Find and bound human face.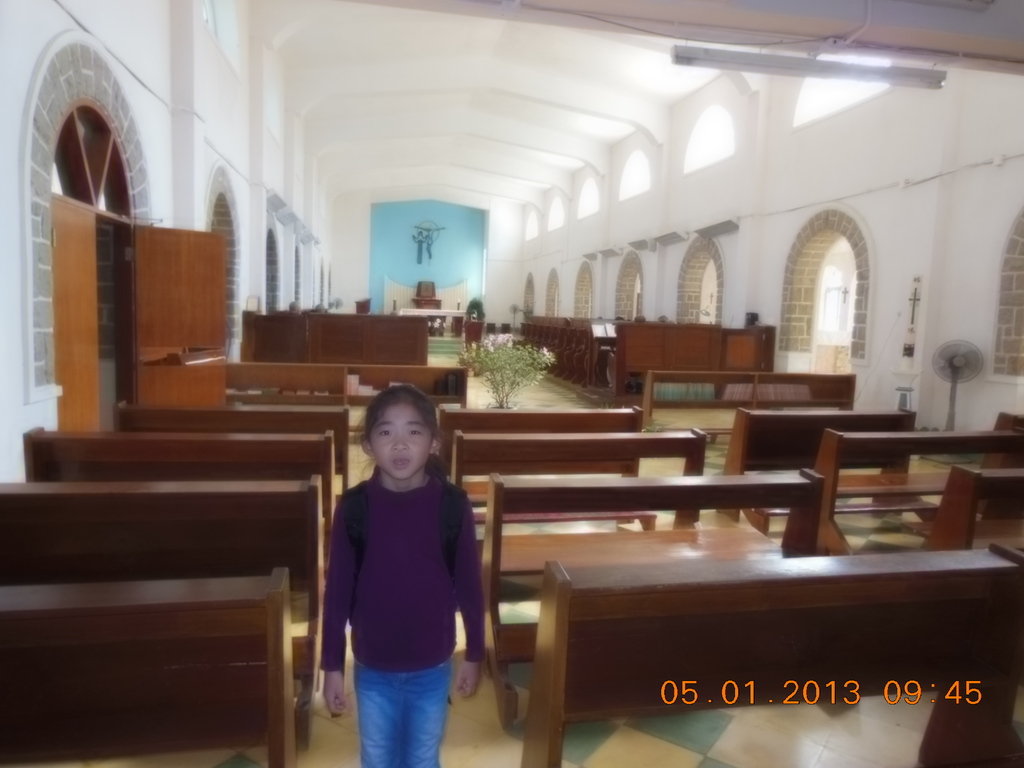
Bound: x1=364 y1=398 x2=432 y2=480.
